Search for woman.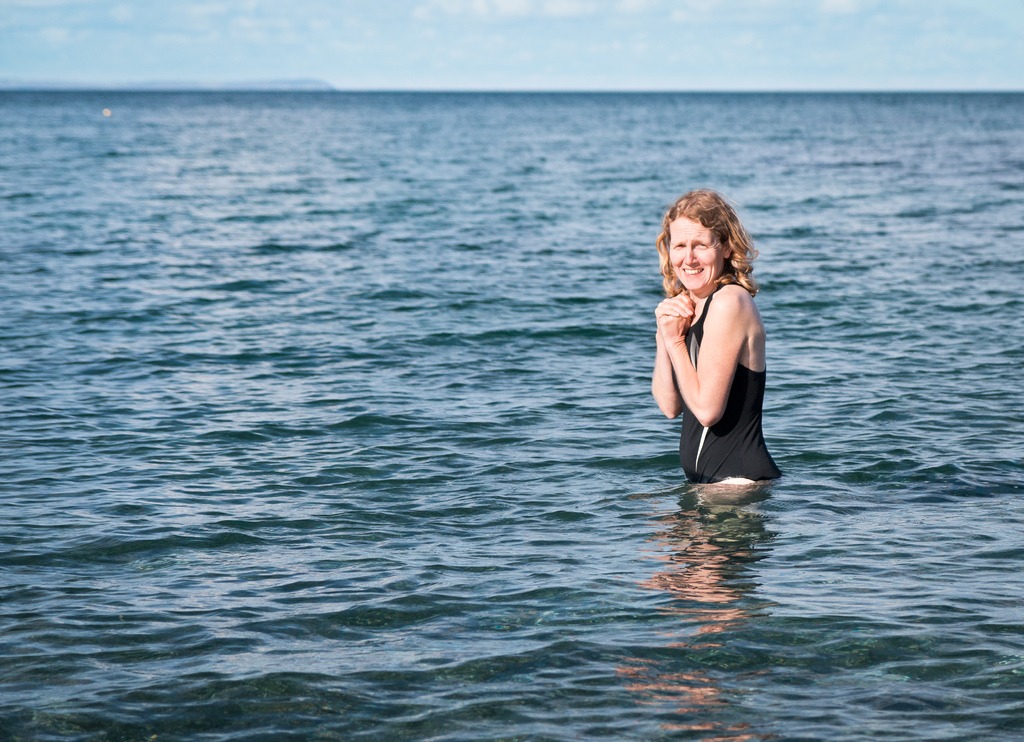
Found at left=640, top=191, right=774, bottom=516.
